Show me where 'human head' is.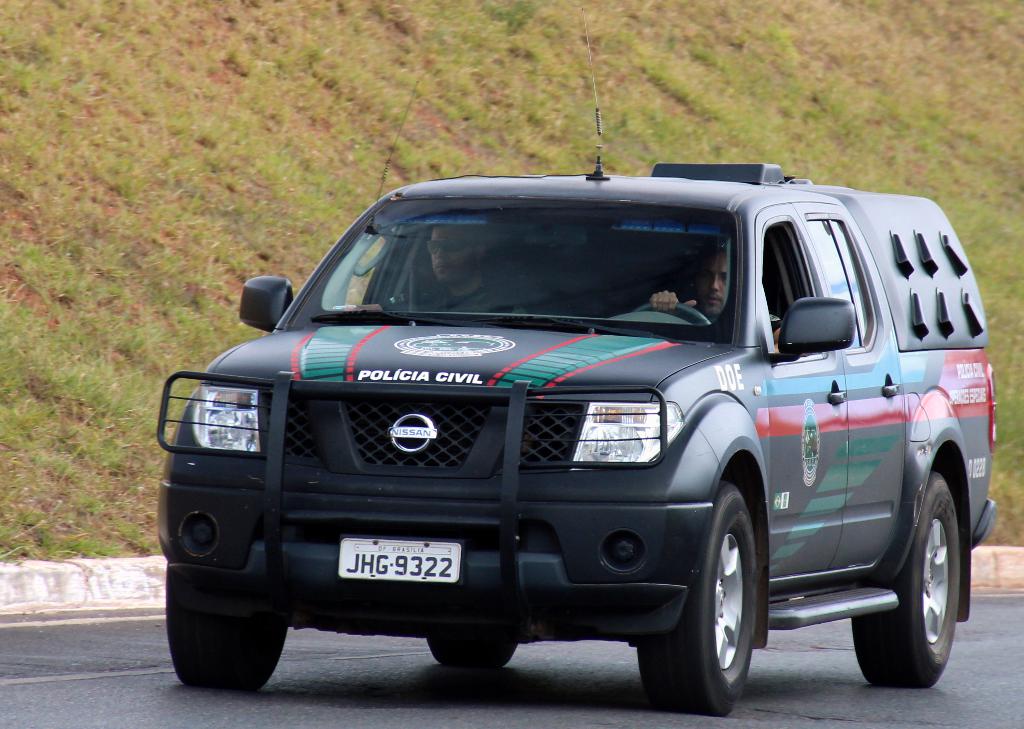
'human head' is at <bbox>695, 241, 728, 314</bbox>.
